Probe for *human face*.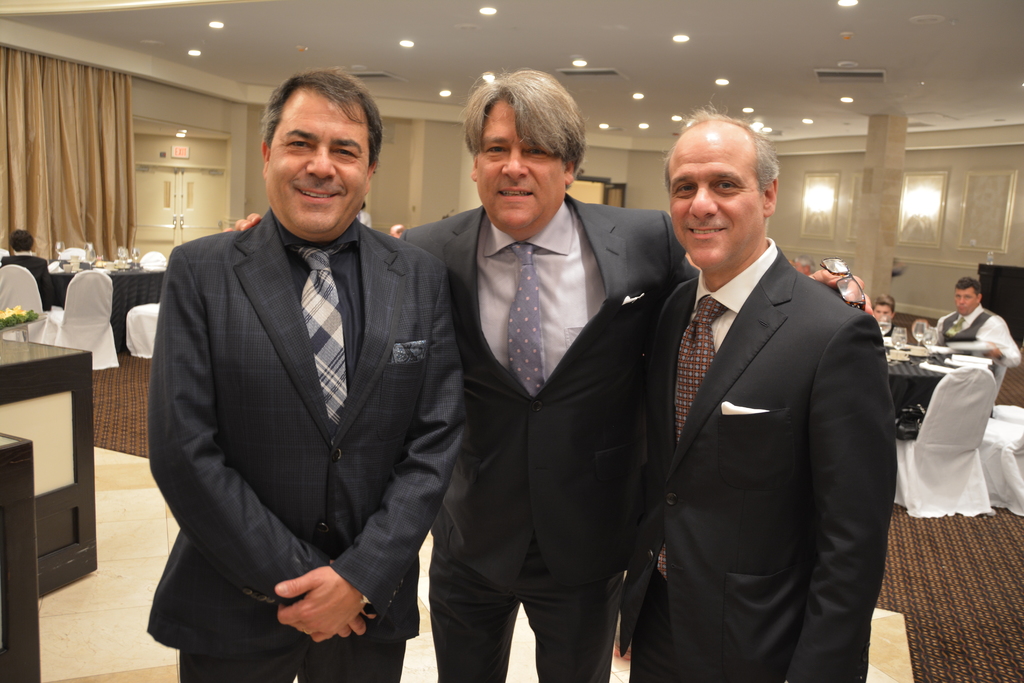
Probe result: left=955, top=283, right=982, bottom=316.
